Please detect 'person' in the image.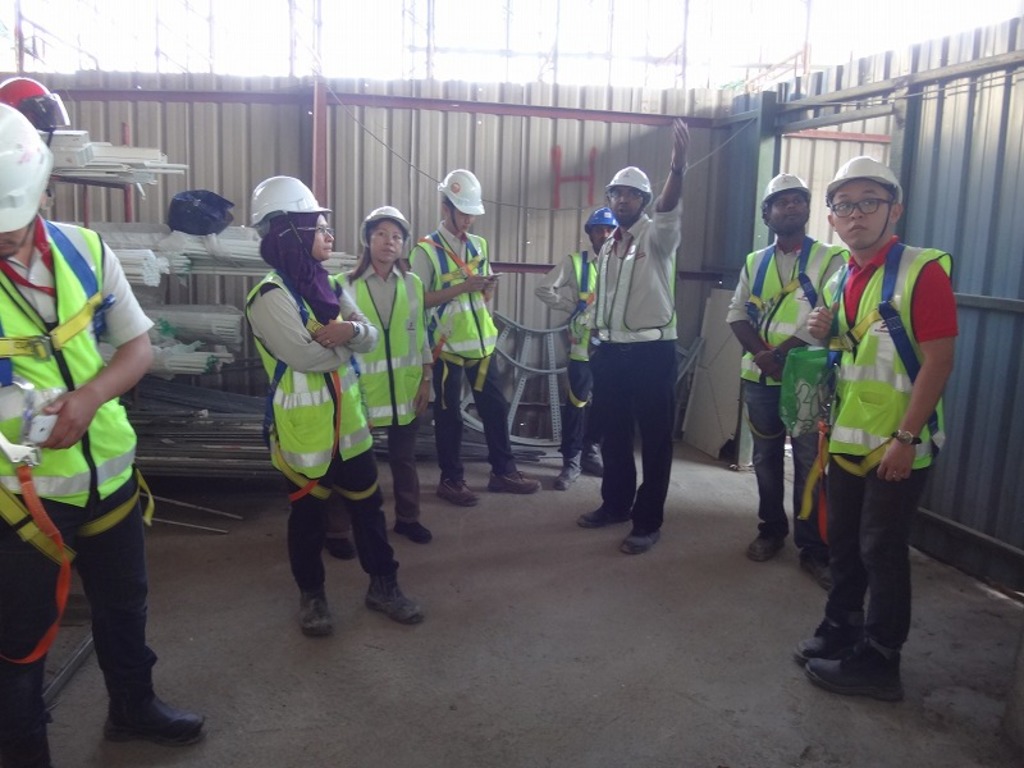
box=[536, 206, 613, 481].
